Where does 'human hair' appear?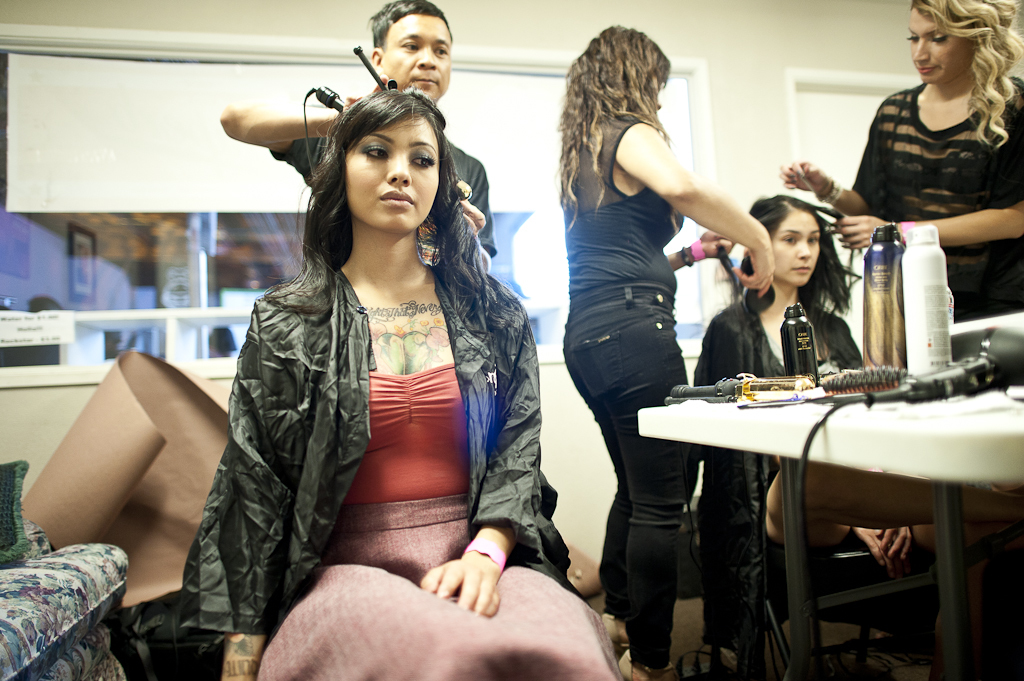
Appears at {"x1": 911, "y1": 0, "x2": 1023, "y2": 148}.
